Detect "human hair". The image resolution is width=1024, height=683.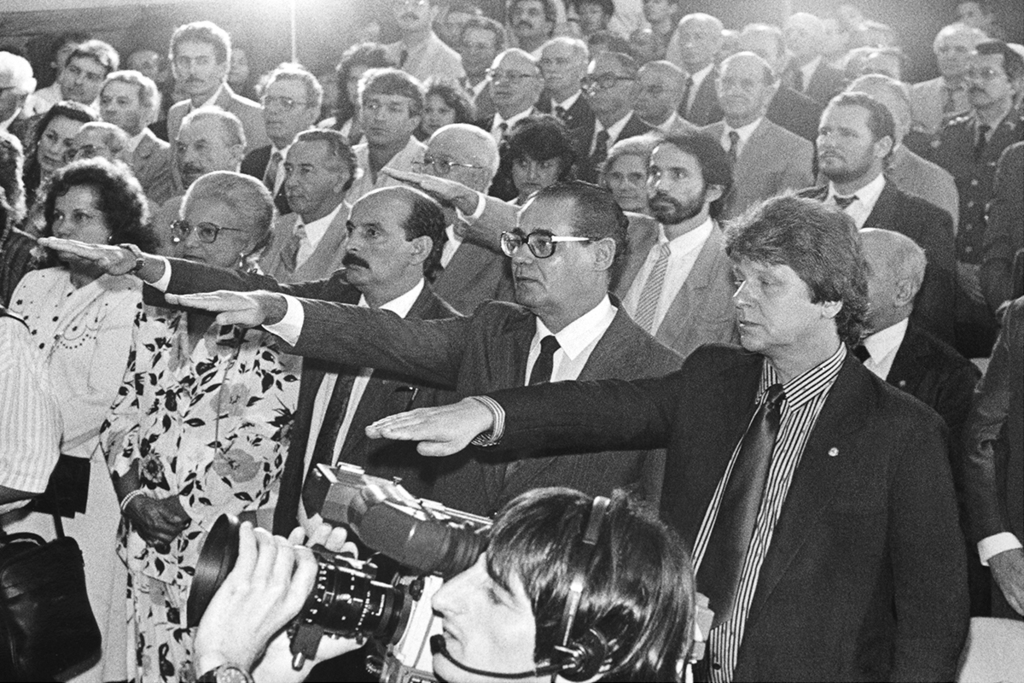
region(979, 38, 1023, 82).
